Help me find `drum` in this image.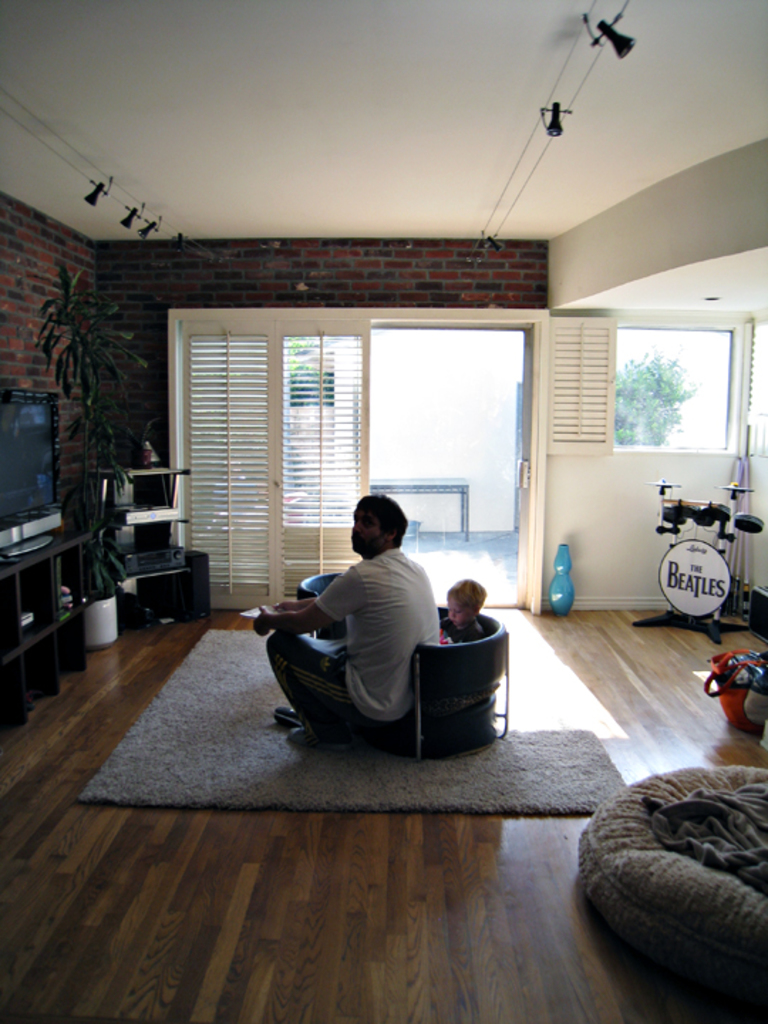
Found it: 693 508 720 528.
